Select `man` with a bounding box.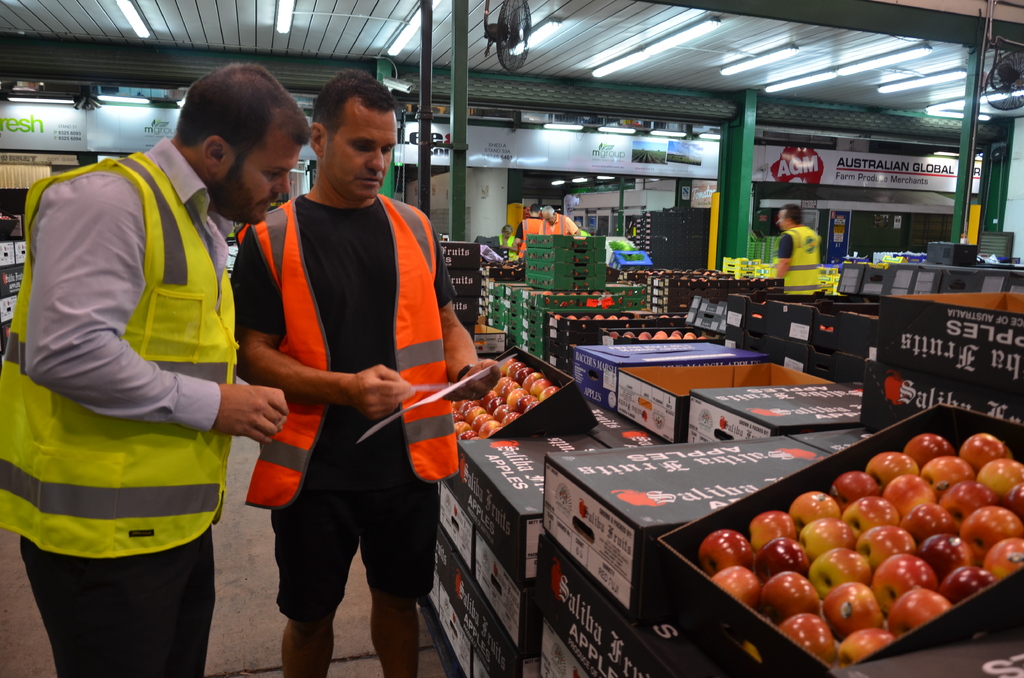
232/74/453/677.
